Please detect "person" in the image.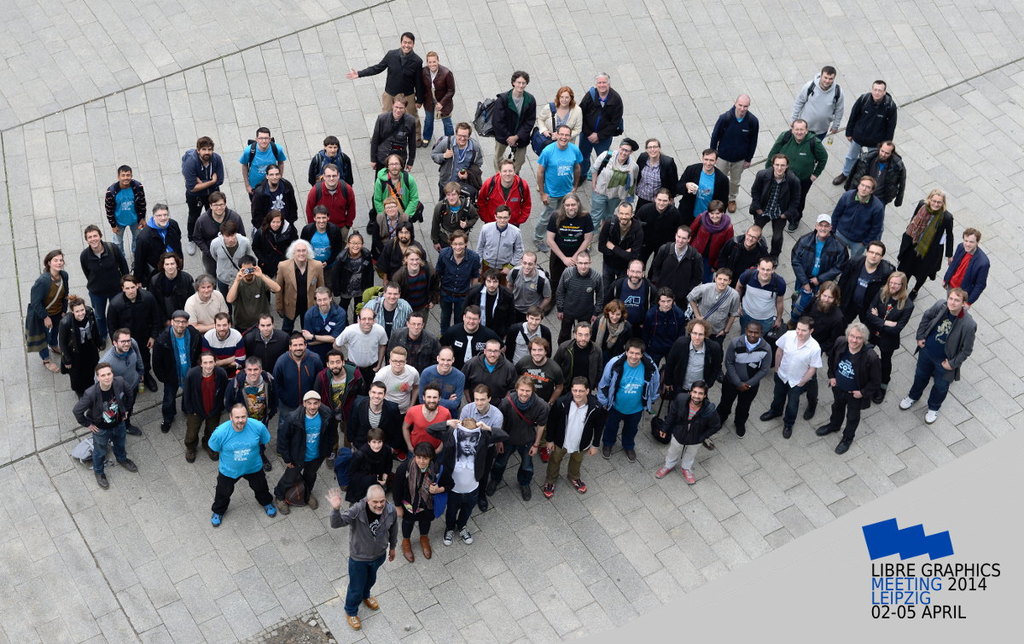
l=634, t=187, r=684, b=252.
